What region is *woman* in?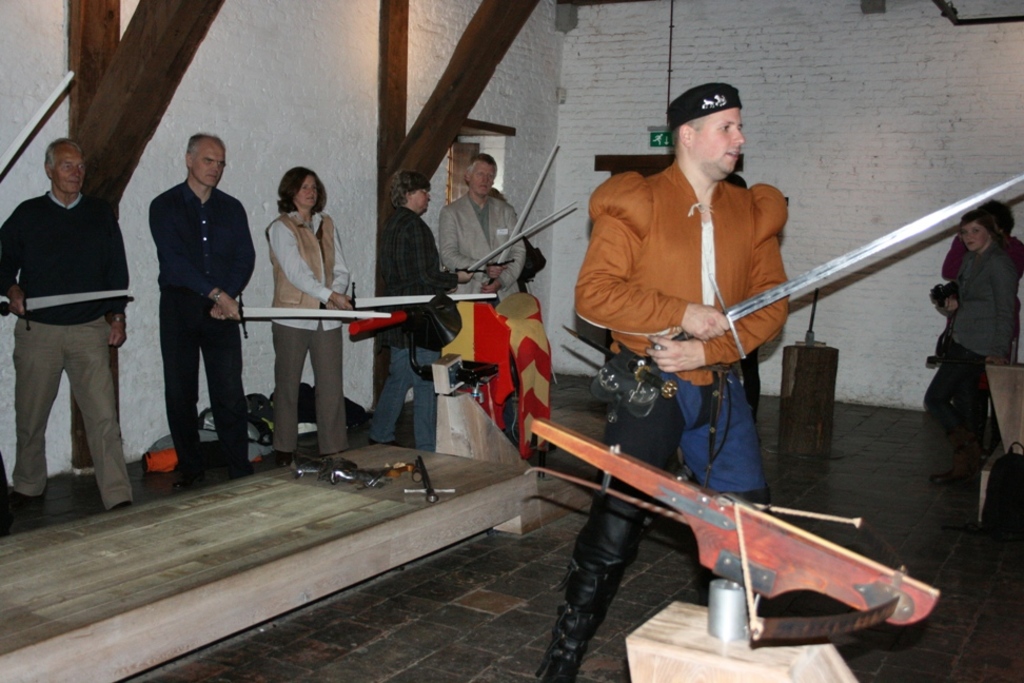
(243,161,338,419).
